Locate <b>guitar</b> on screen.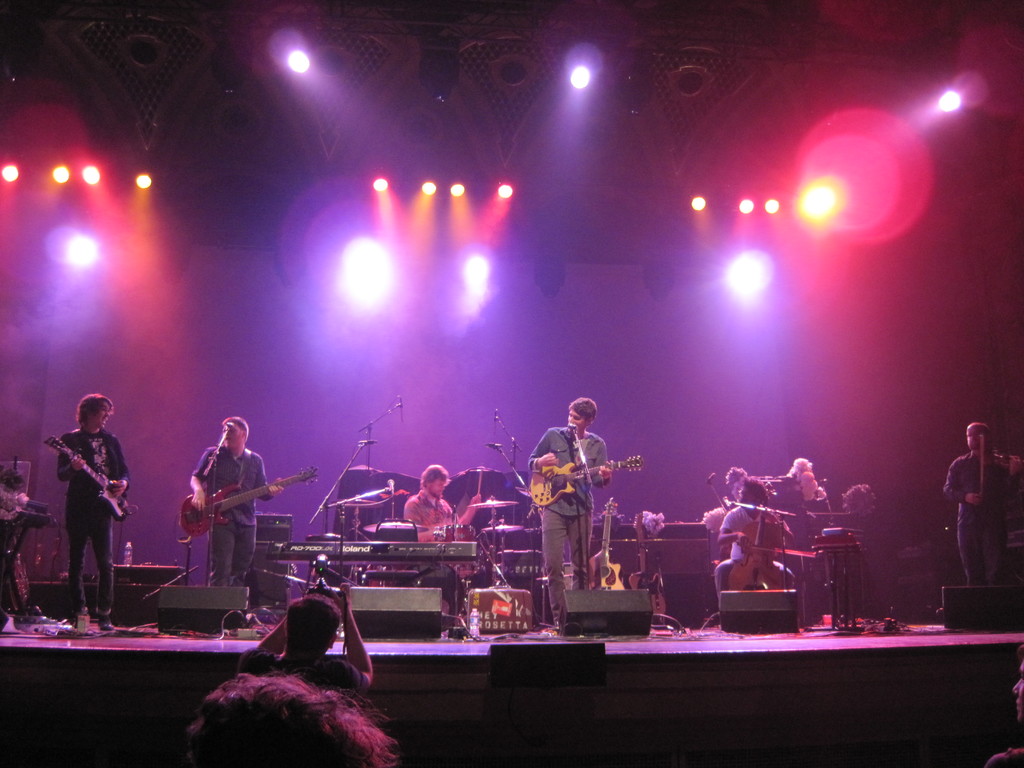
On screen at bbox(179, 465, 317, 538).
